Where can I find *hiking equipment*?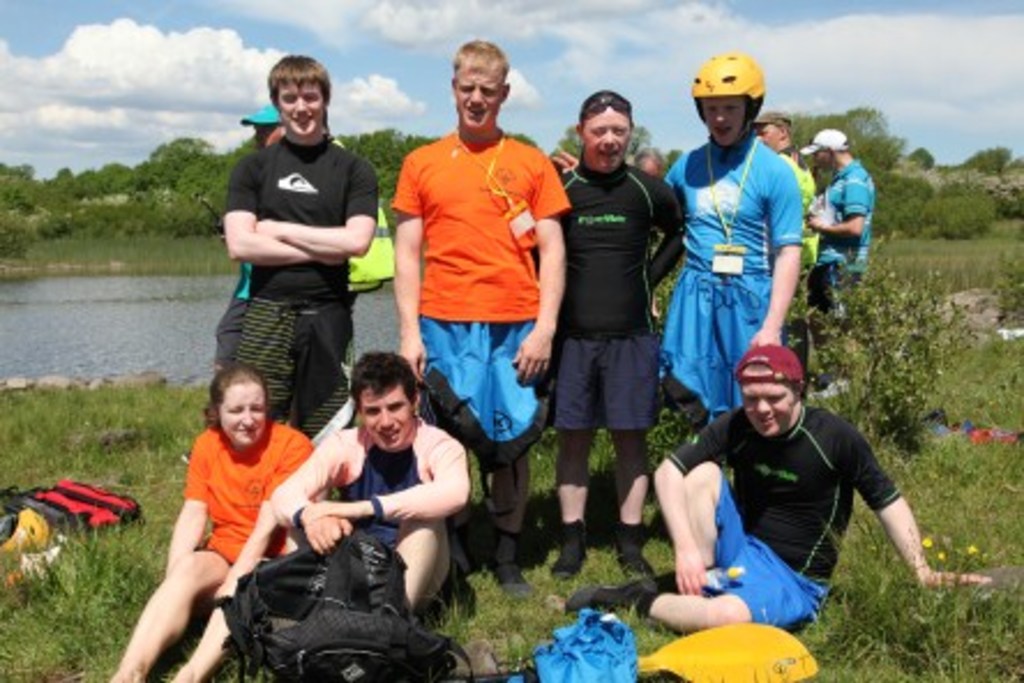
You can find it at 214:526:480:681.
